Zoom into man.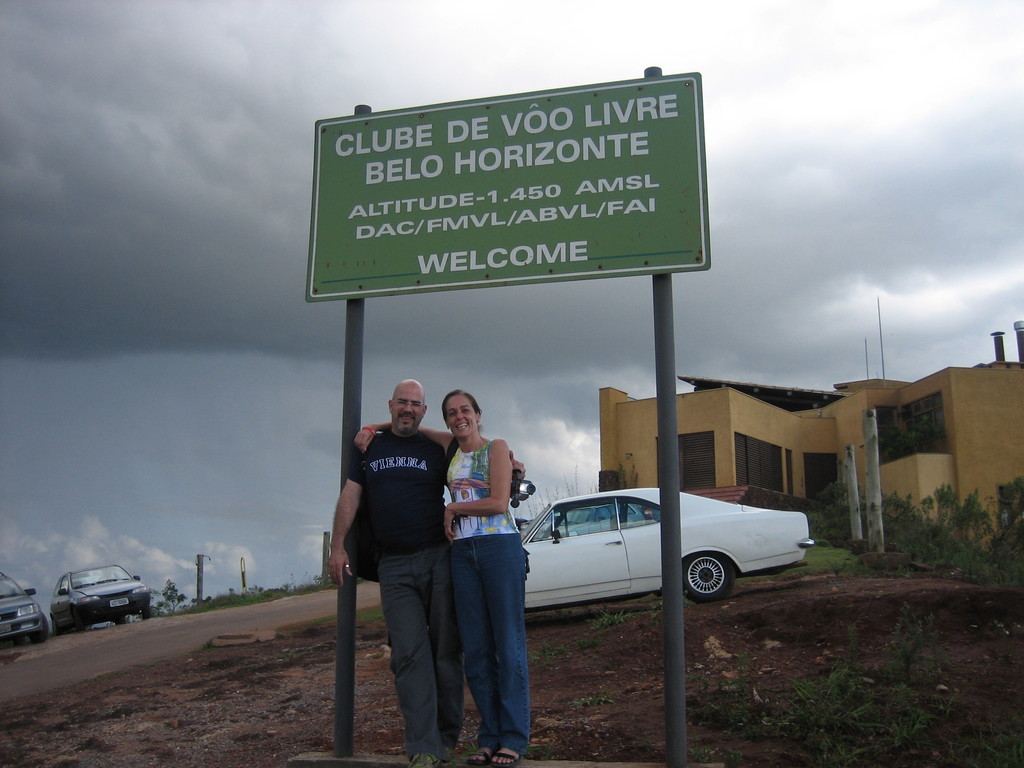
Zoom target: [x1=327, y1=378, x2=525, y2=767].
